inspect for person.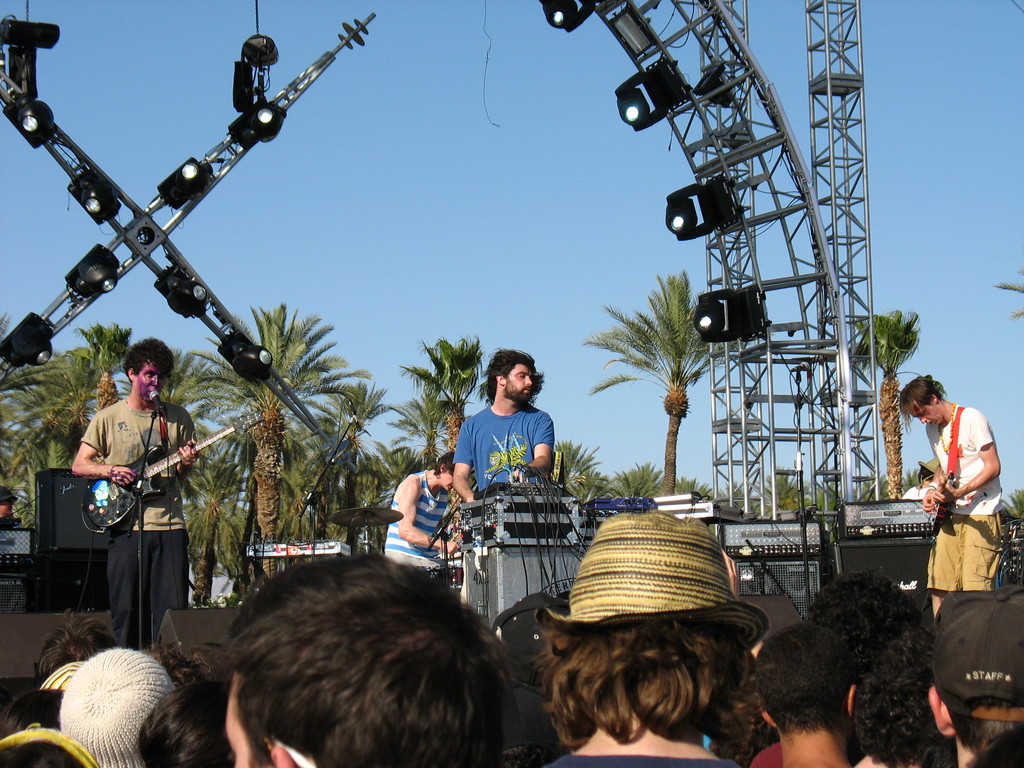
Inspection: {"x1": 454, "y1": 346, "x2": 555, "y2": 497}.
